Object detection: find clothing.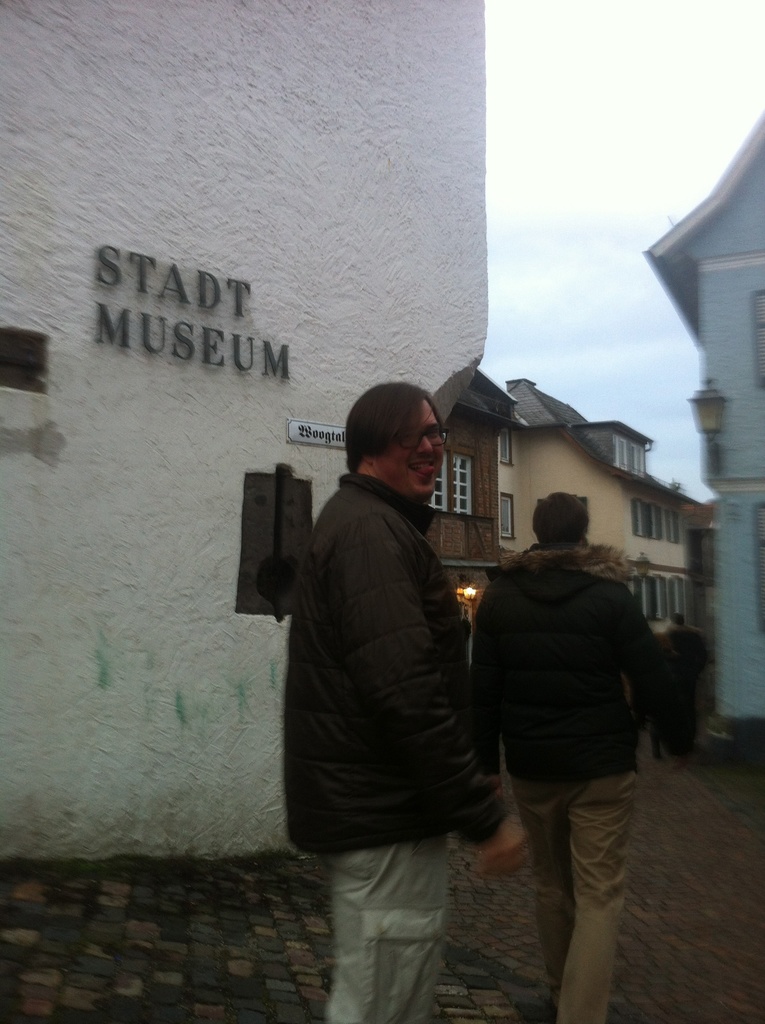
<box>476,549,672,1014</box>.
